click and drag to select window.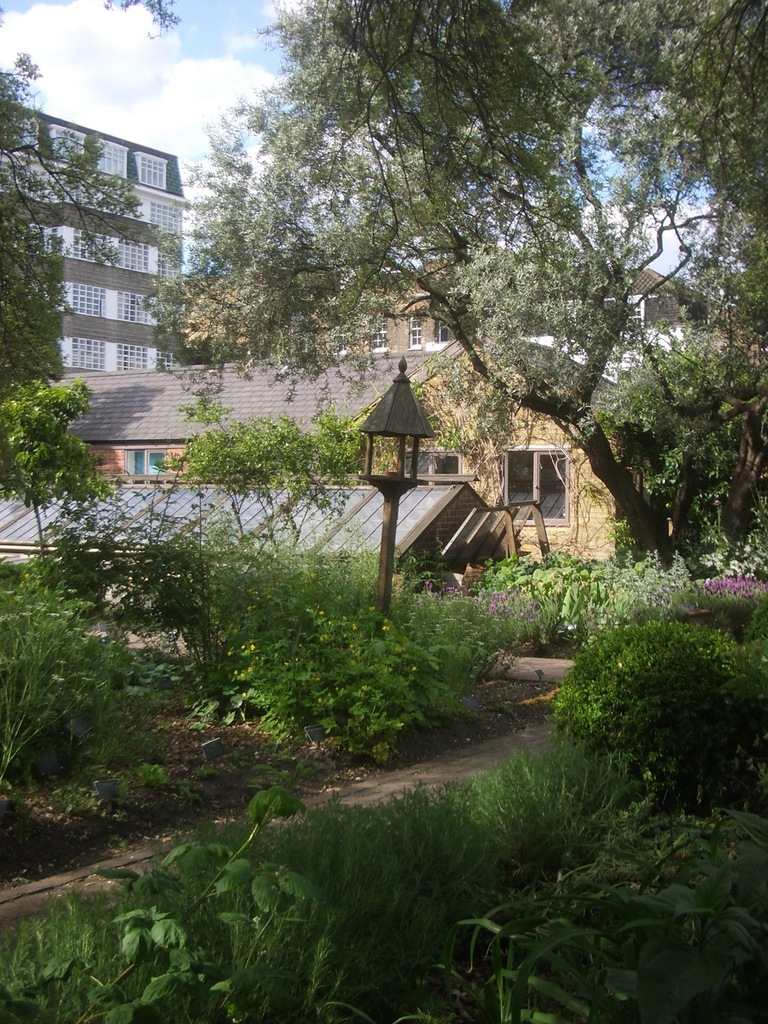
Selection: bbox(72, 333, 104, 372).
